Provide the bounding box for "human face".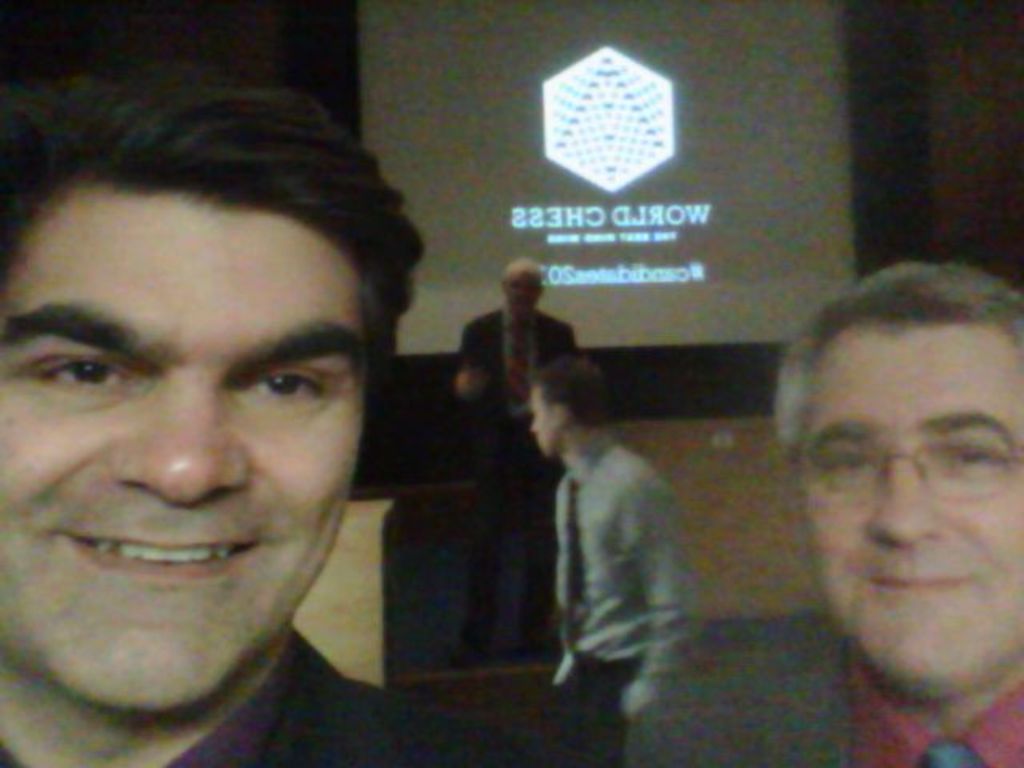
<box>784,315,1022,709</box>.
